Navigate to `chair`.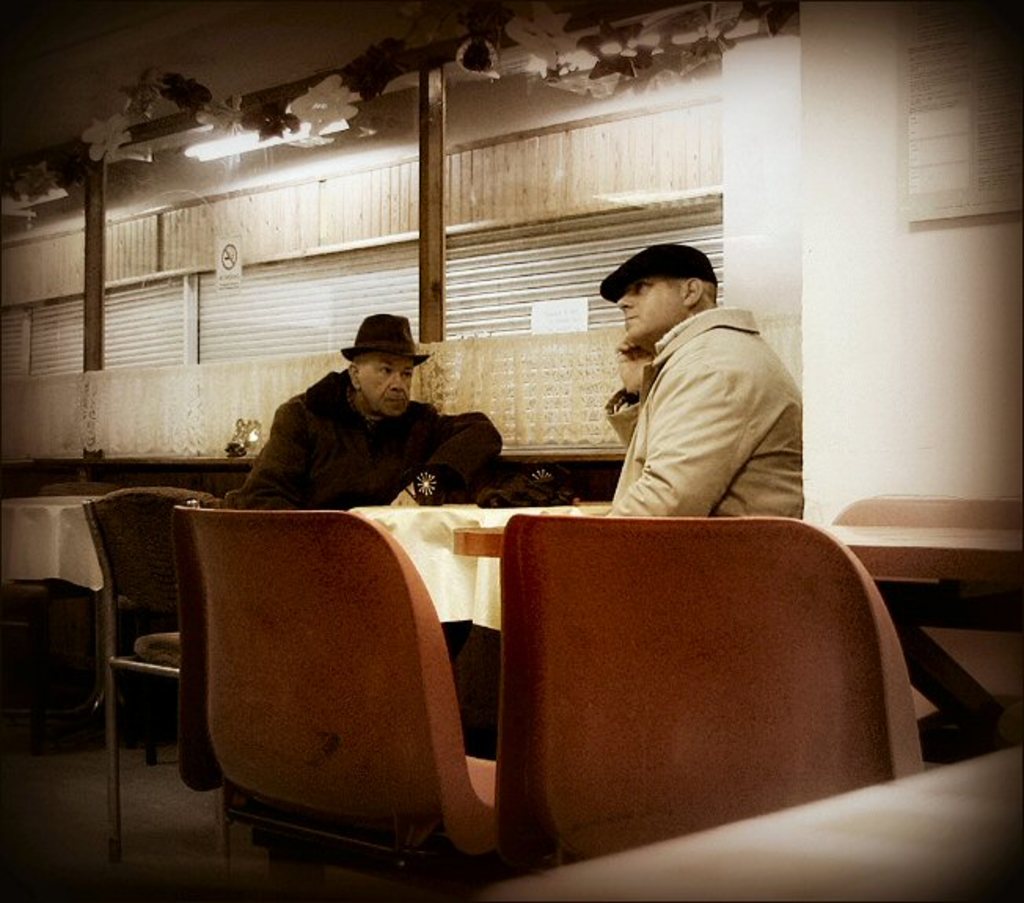
Navigation target: select_region(80, 482, 229, 865).
